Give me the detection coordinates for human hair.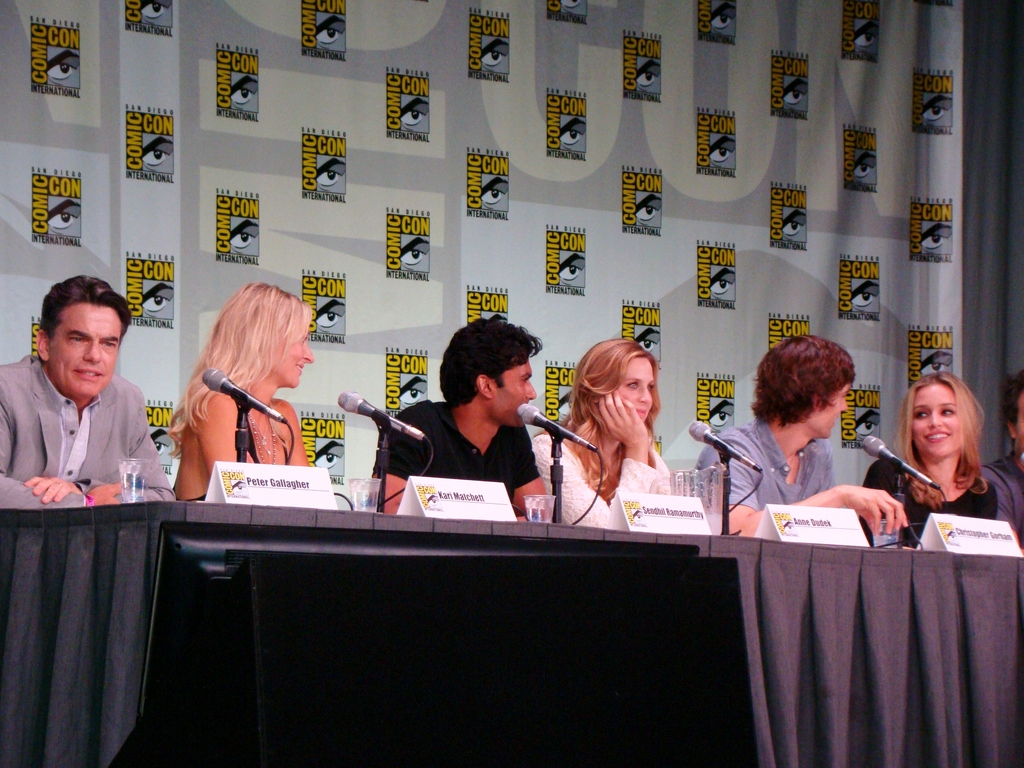
x1=435, y1=314, x2=543, y2=399.
